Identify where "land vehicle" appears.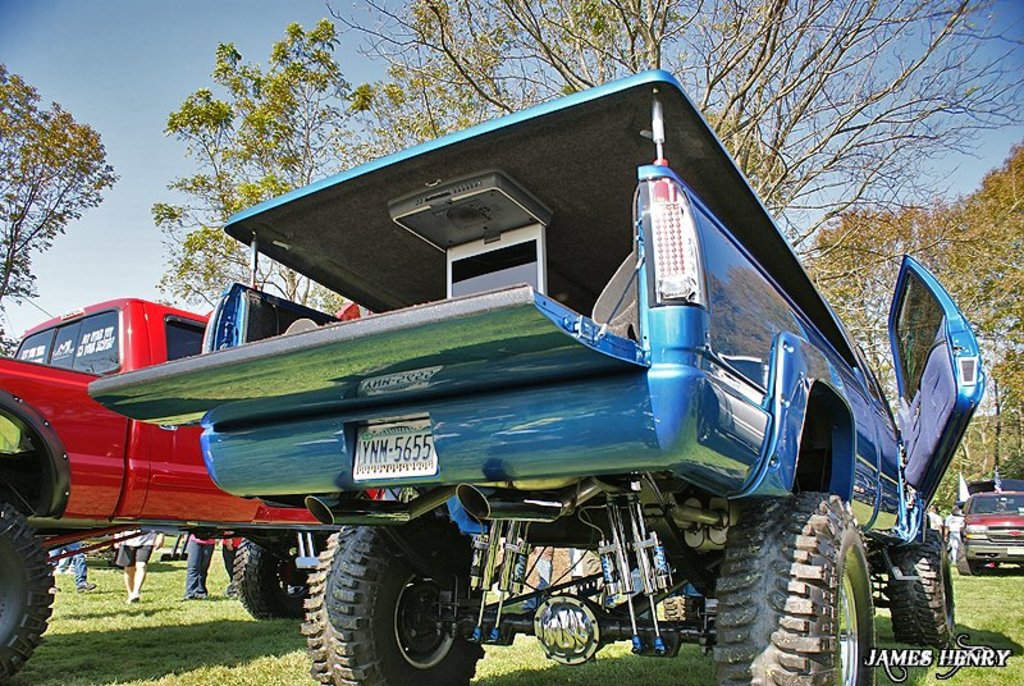
Appears at [left=35, top=116, right=960, bottom=667].
